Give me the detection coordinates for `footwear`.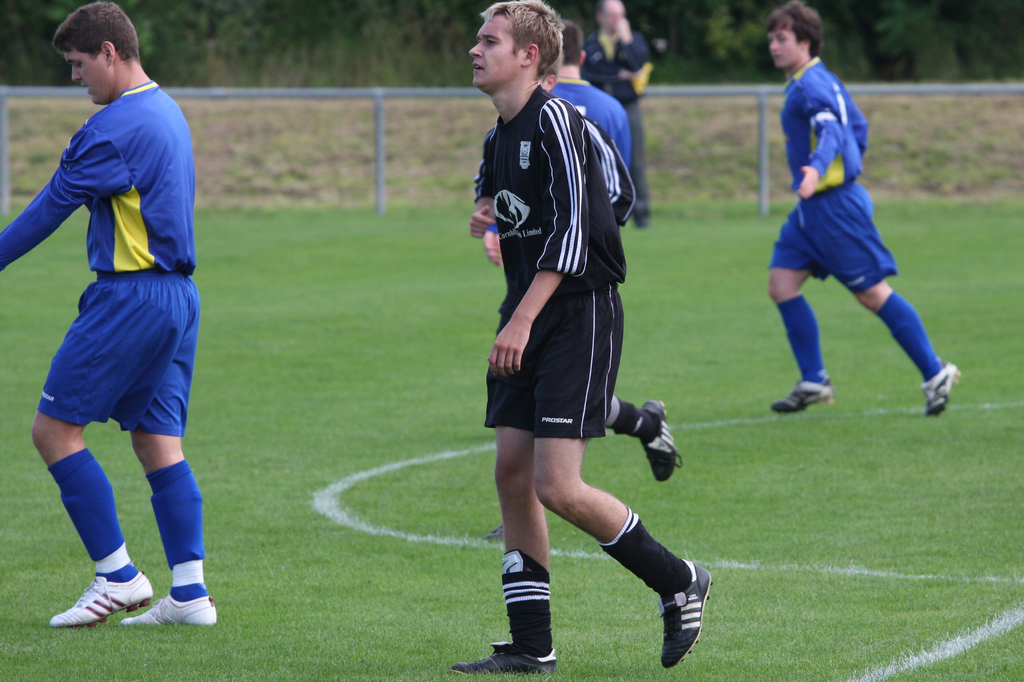
select_region(118, 590, 219, 628).
